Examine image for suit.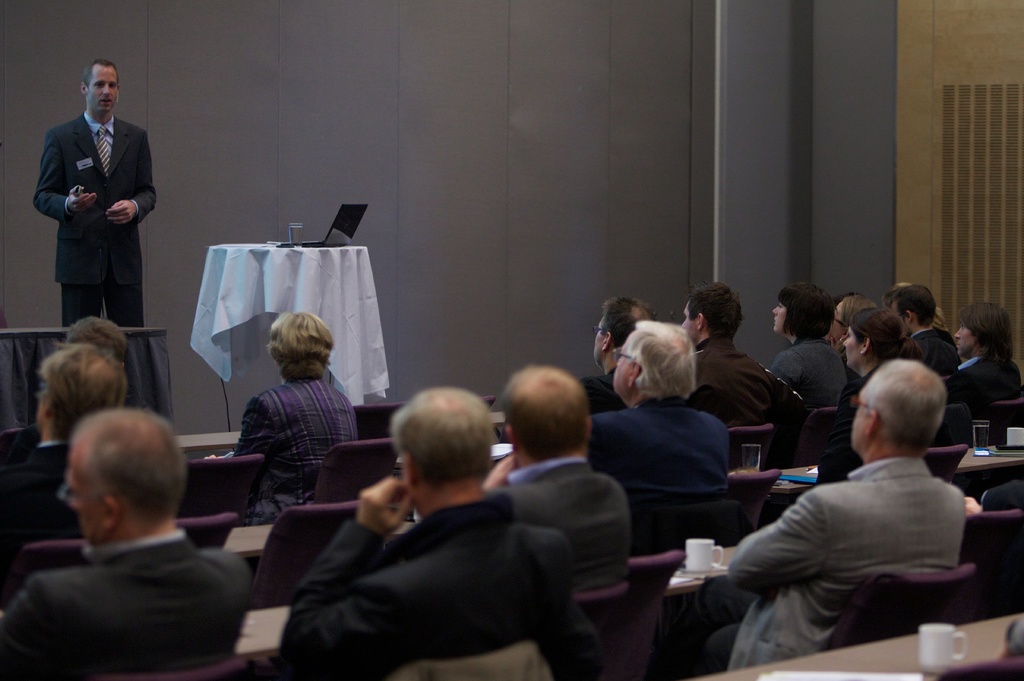
Examination result: bbox=[0, 423, 42, 464].
